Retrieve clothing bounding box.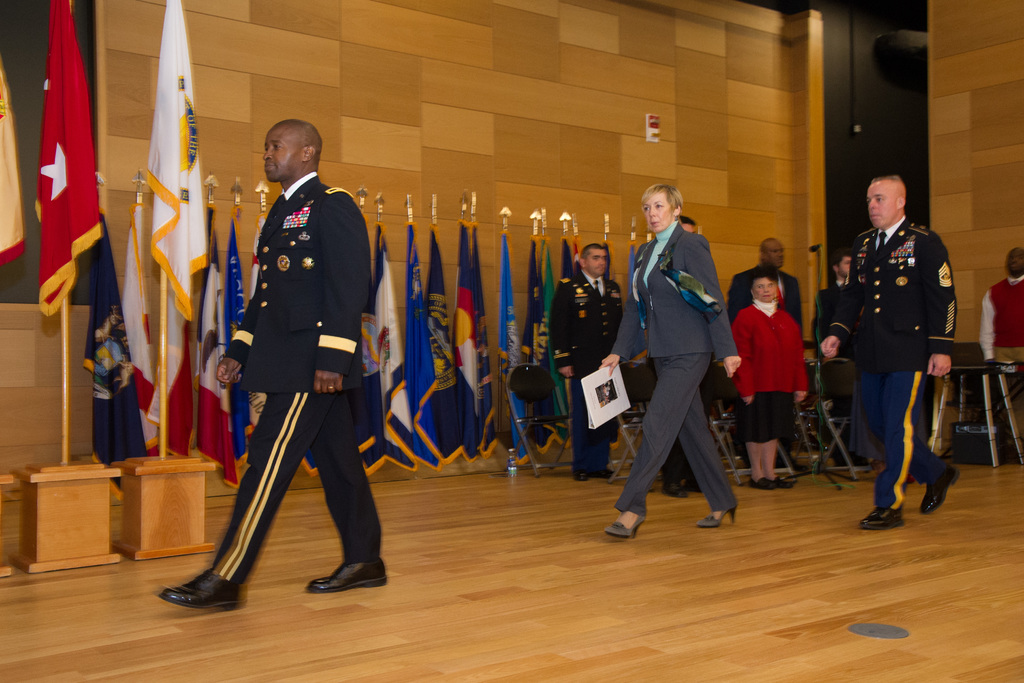
Bounding box: <region>183, 140, 376, 605</region>.
